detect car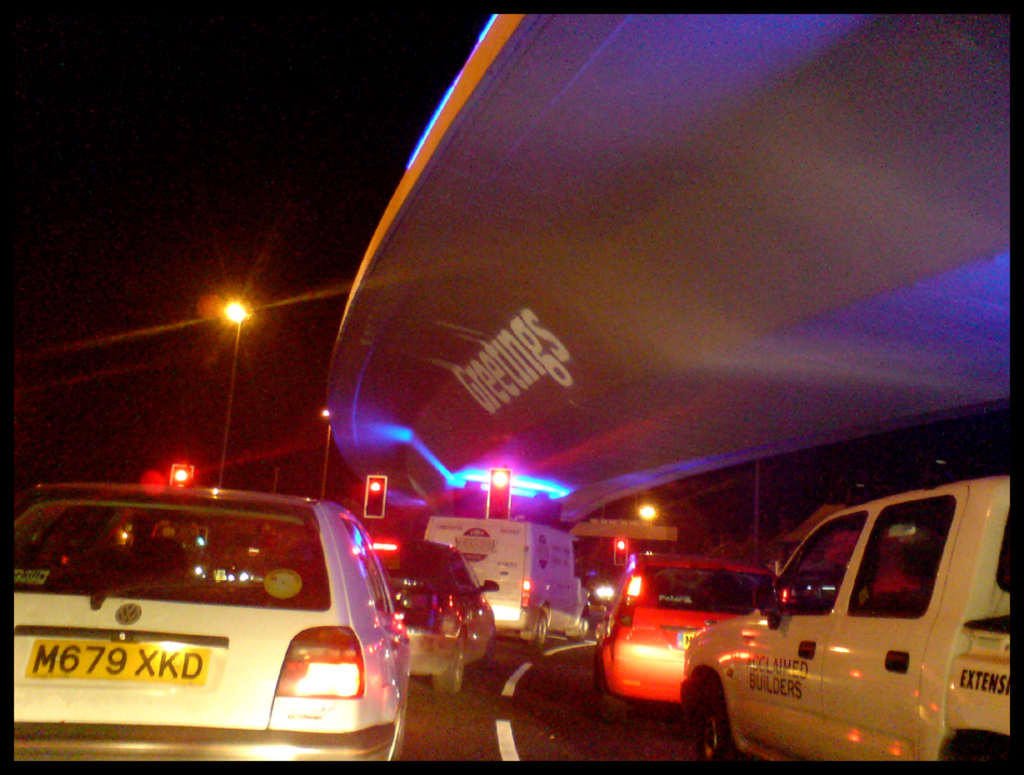
Rect(672, 471, 1013, 761)
